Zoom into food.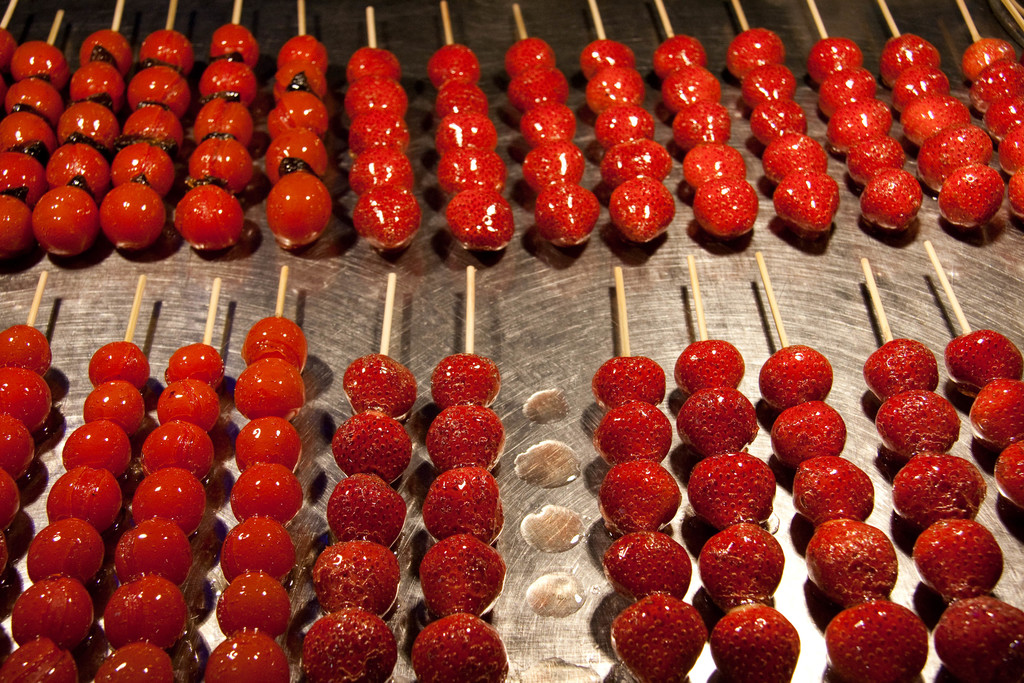
Zoom target: bbox=(276, 56, 329, 110).
